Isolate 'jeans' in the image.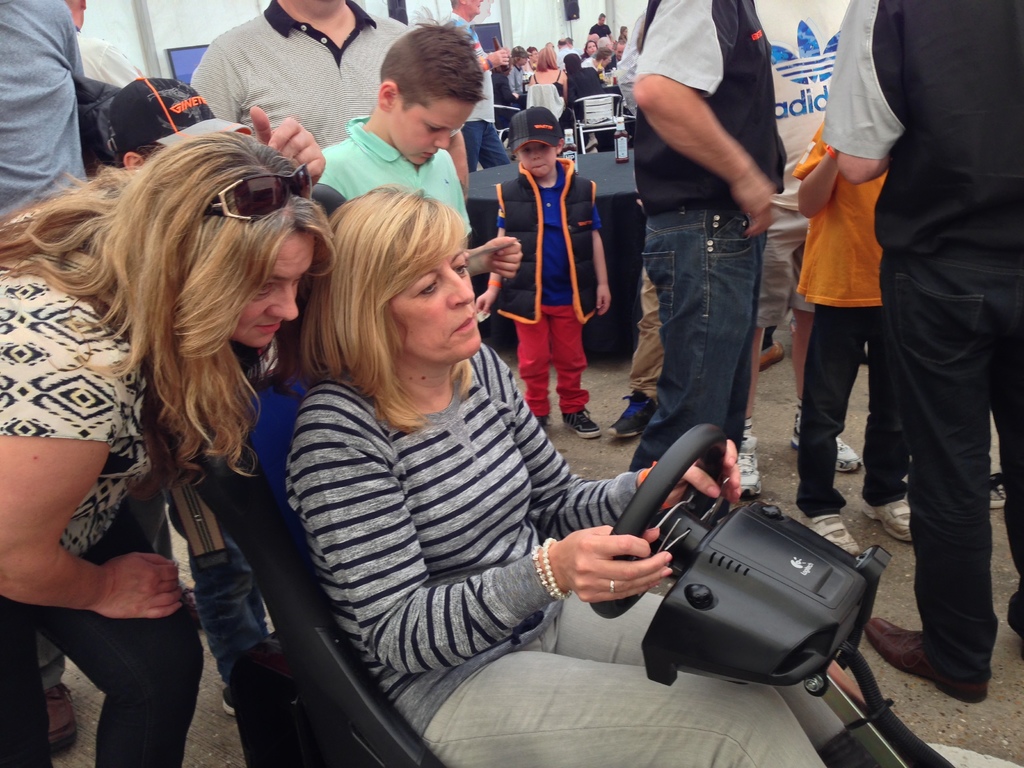
Isolated region: x1=170 y1=492 x2=271 y2=686.
